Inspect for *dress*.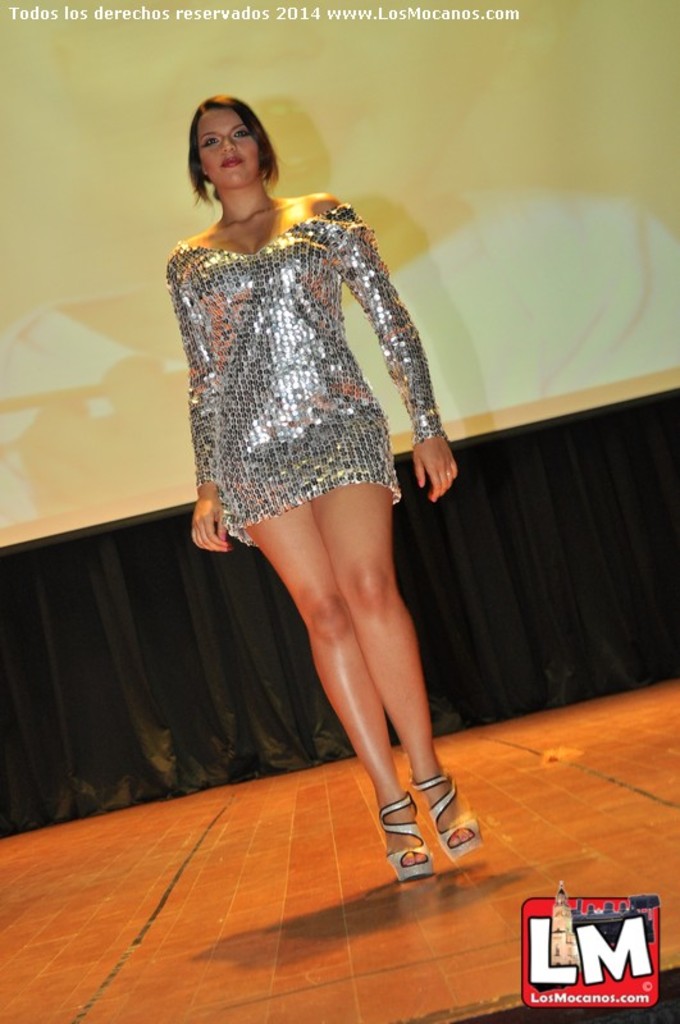
Inspection: (164, 204, 448, 545).
